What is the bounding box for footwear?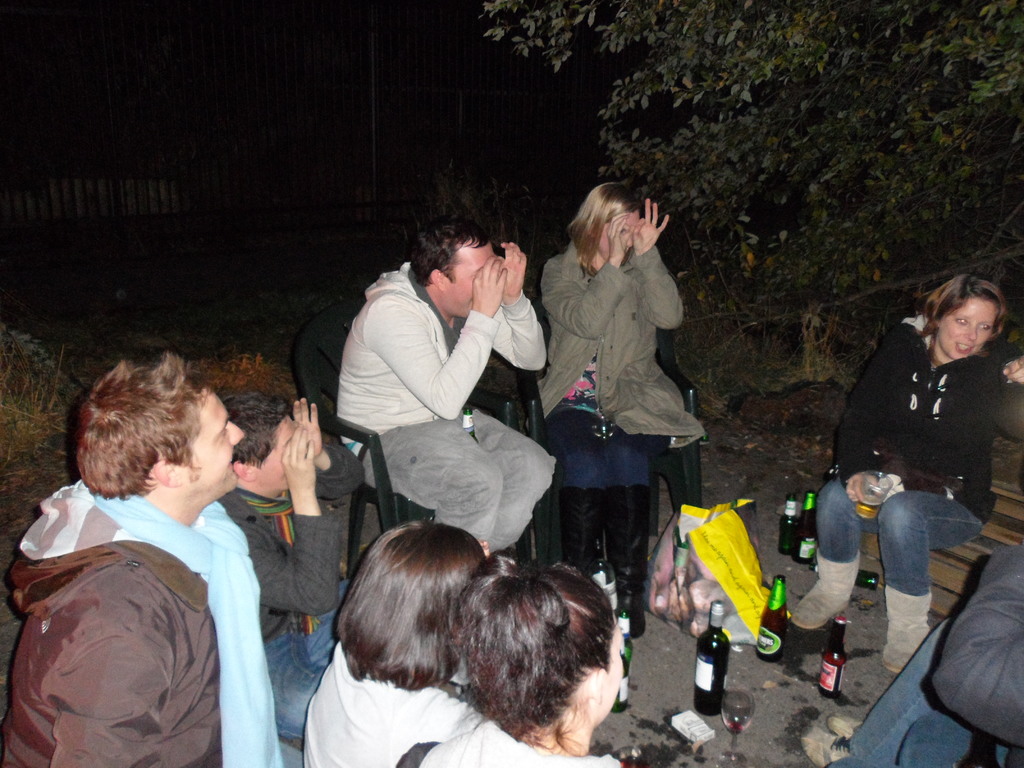
pyautogui.locateOnScreen(794, 545, 856, 626).
